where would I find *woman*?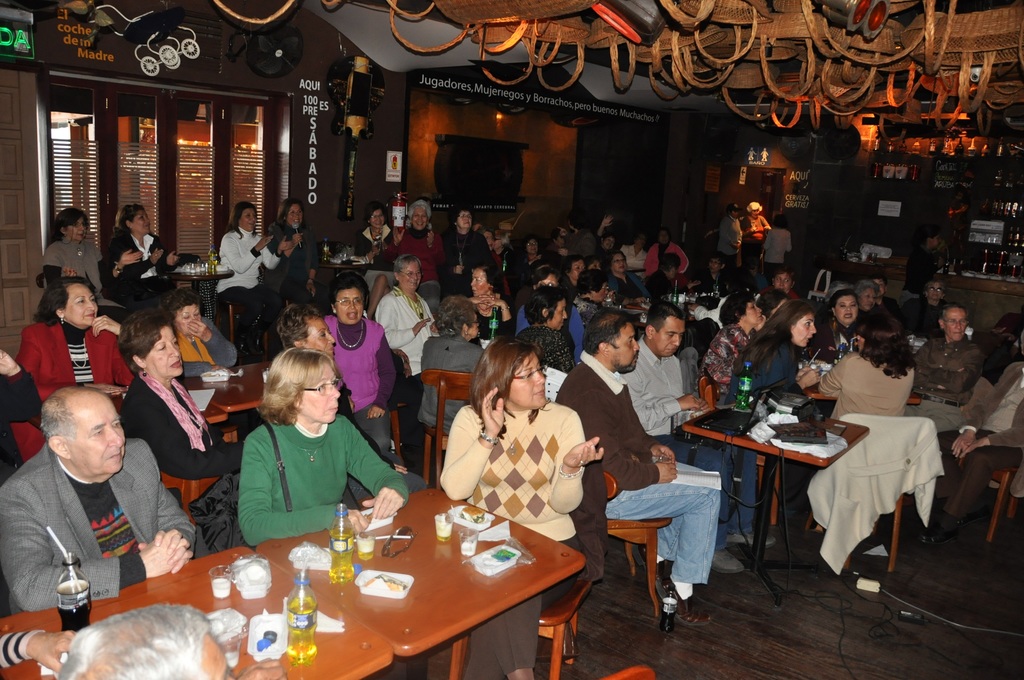
At bbox=[564, 256, 588, 295].
